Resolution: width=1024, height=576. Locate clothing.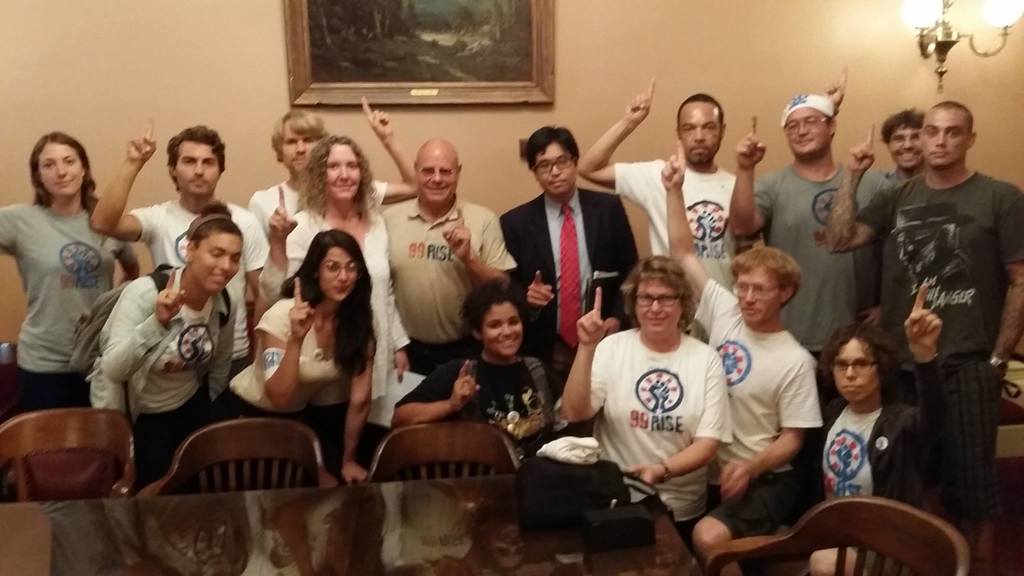
l=746, t=156, r=891, b=386.
